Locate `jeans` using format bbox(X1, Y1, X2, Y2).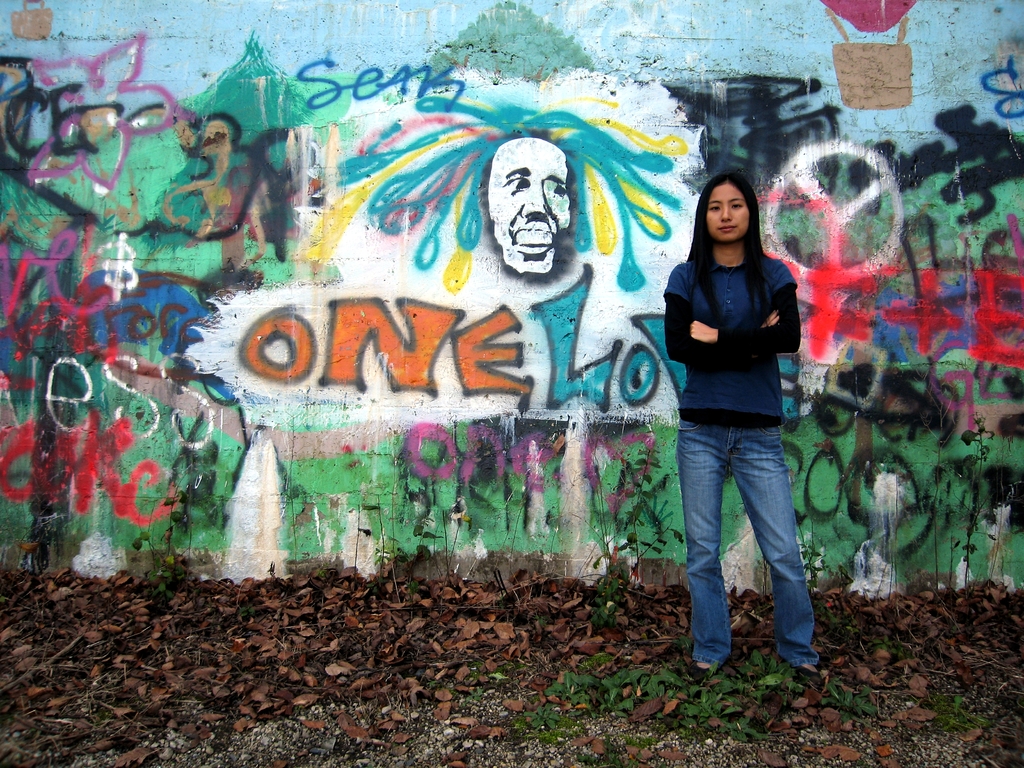
bbox(673, 410, 814, 679).
